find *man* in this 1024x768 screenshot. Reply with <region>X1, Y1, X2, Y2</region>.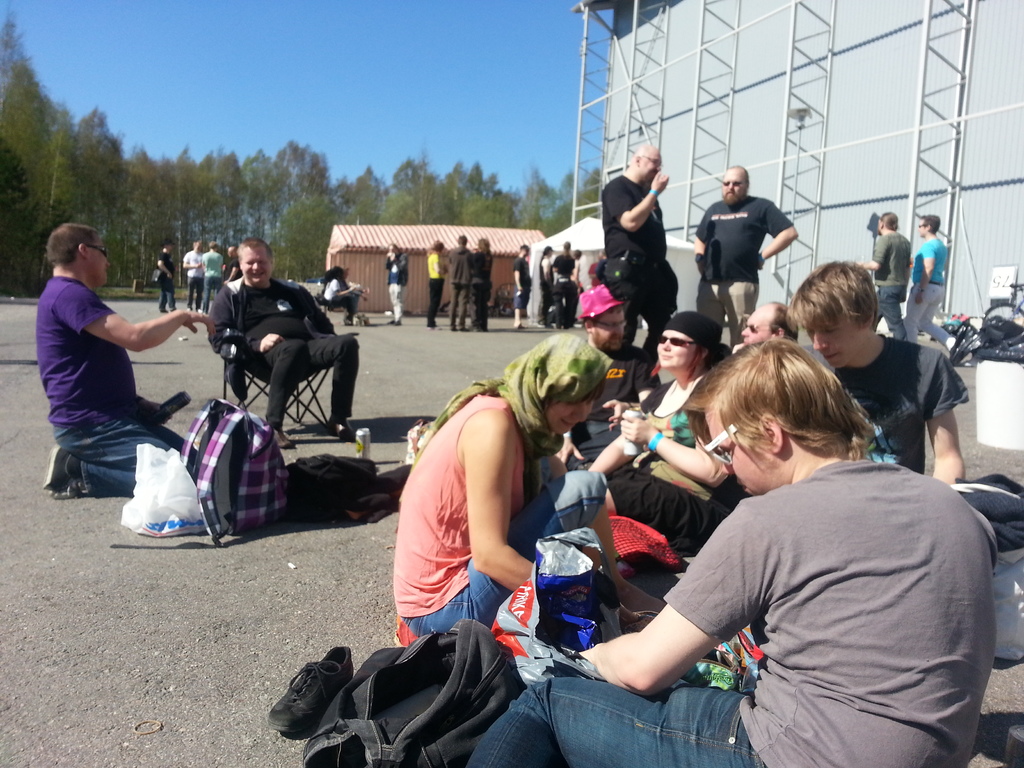
<region>565, 280, 660, 470</region>.
